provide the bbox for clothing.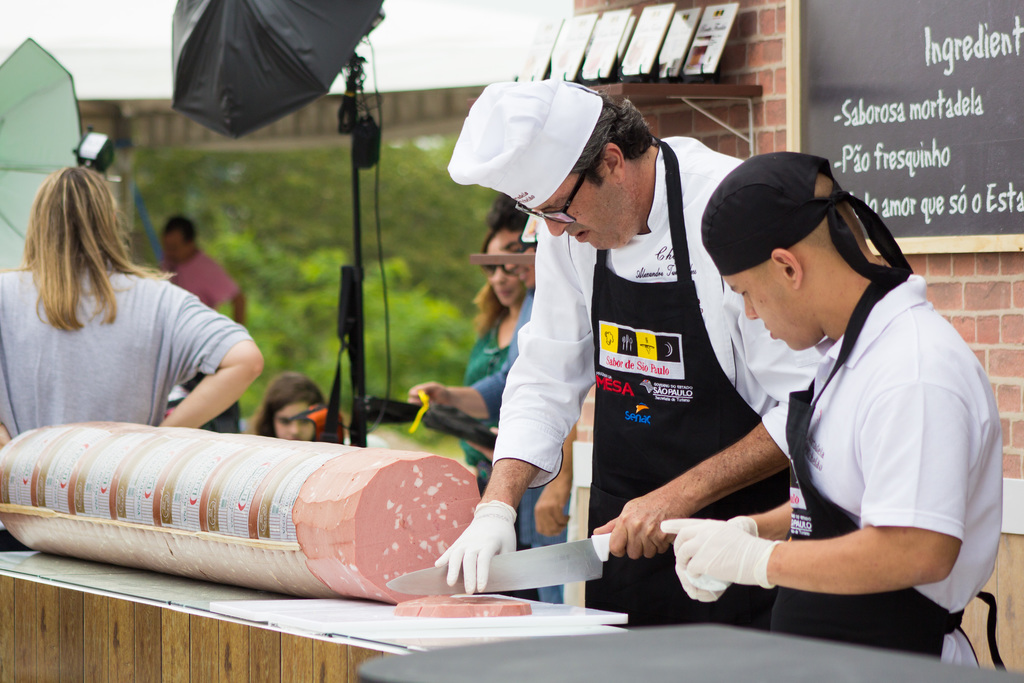
[x1=156, y1=248, x2=238, y2=309].
